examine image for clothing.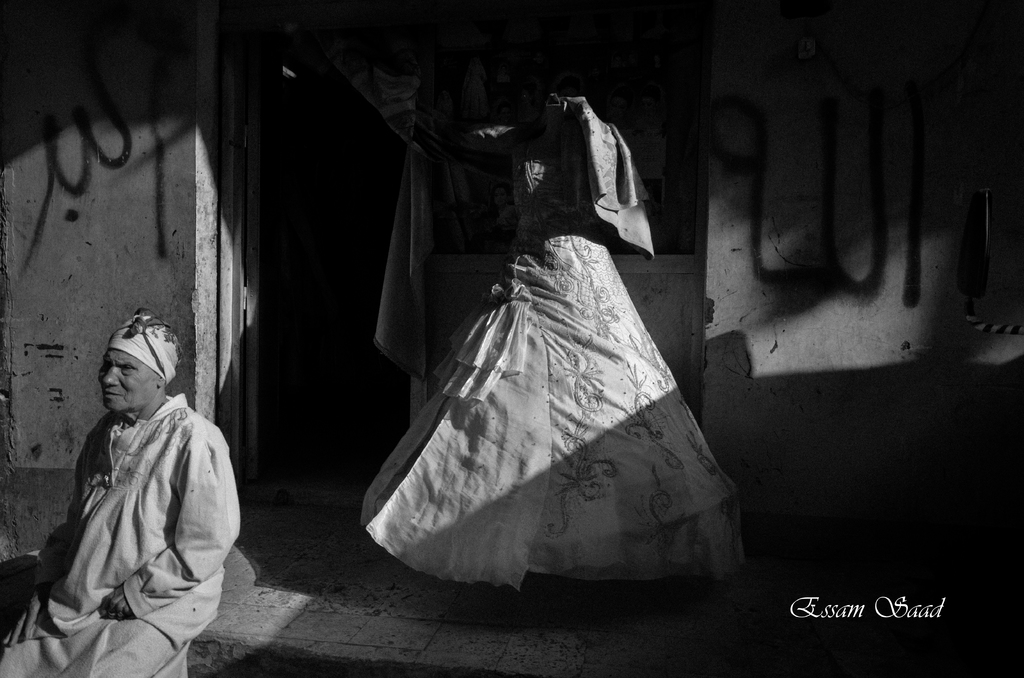
Examination result: pyautogui.locateOnScreen(359, 124, 743, 583).
